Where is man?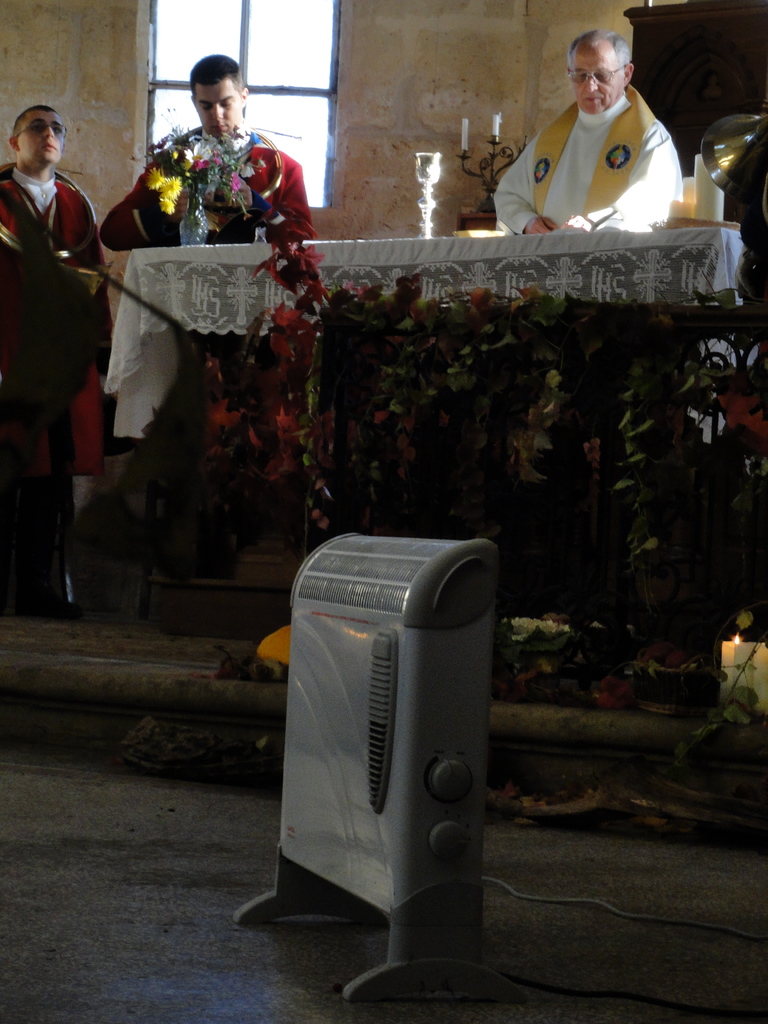
98, 47, 337, 472.
